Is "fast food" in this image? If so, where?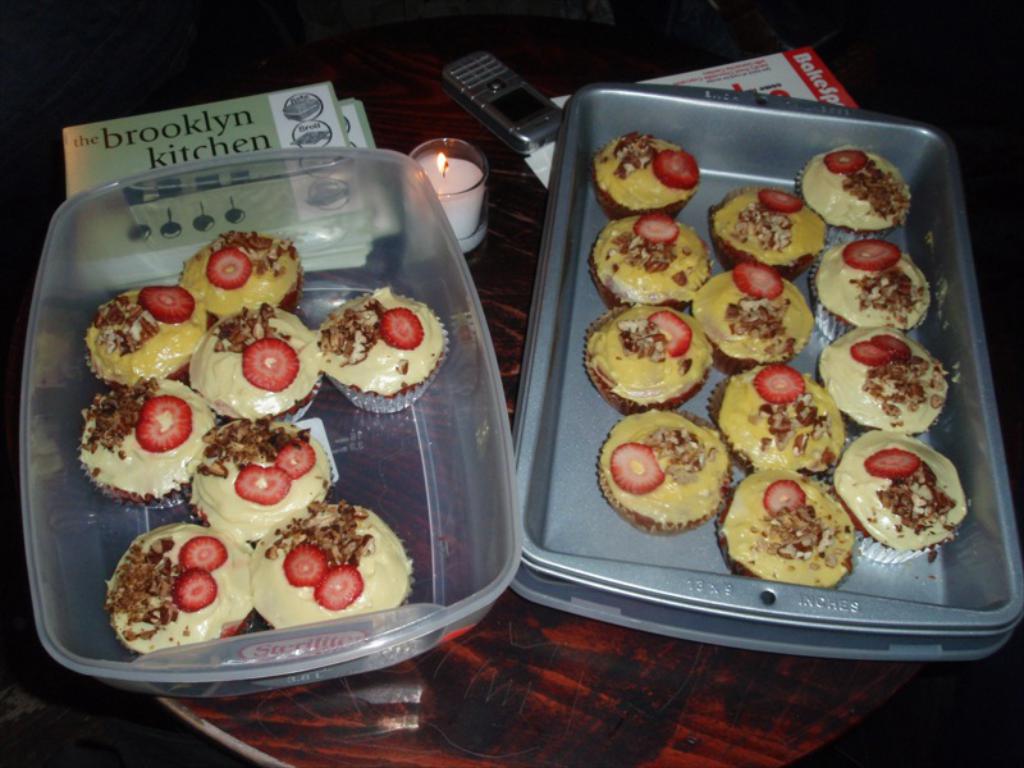
Yes, at [x1=319, y1=284, x2=449, y2=399].
